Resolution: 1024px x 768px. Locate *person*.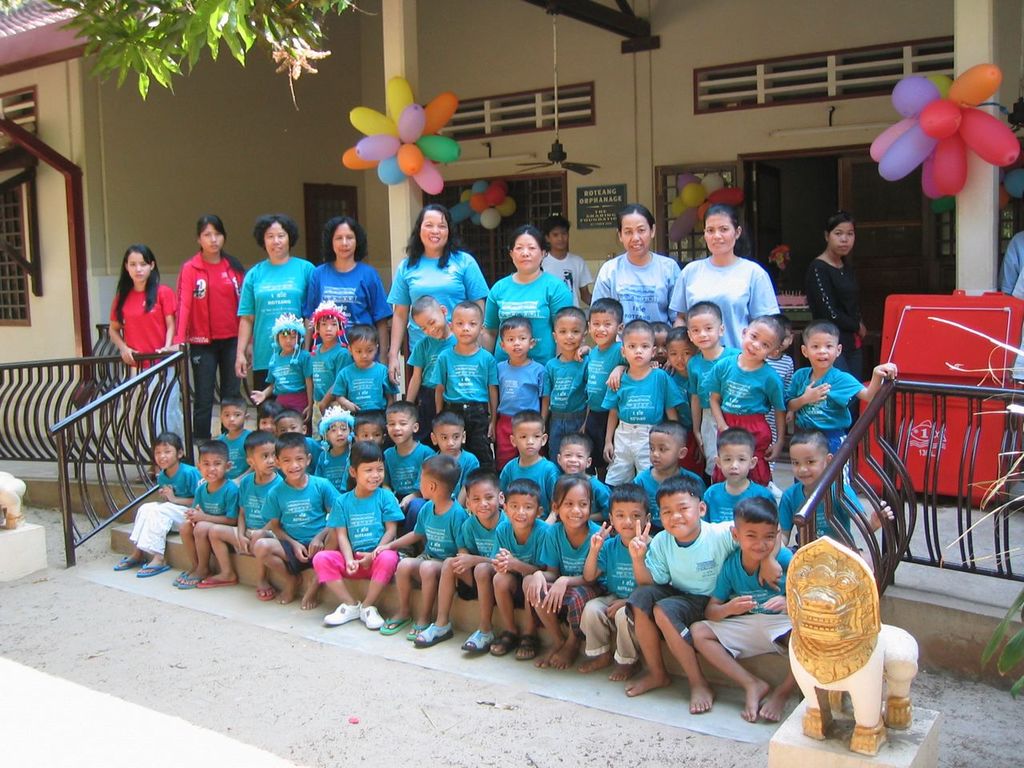
BBox(587, 203, 683, 324).
